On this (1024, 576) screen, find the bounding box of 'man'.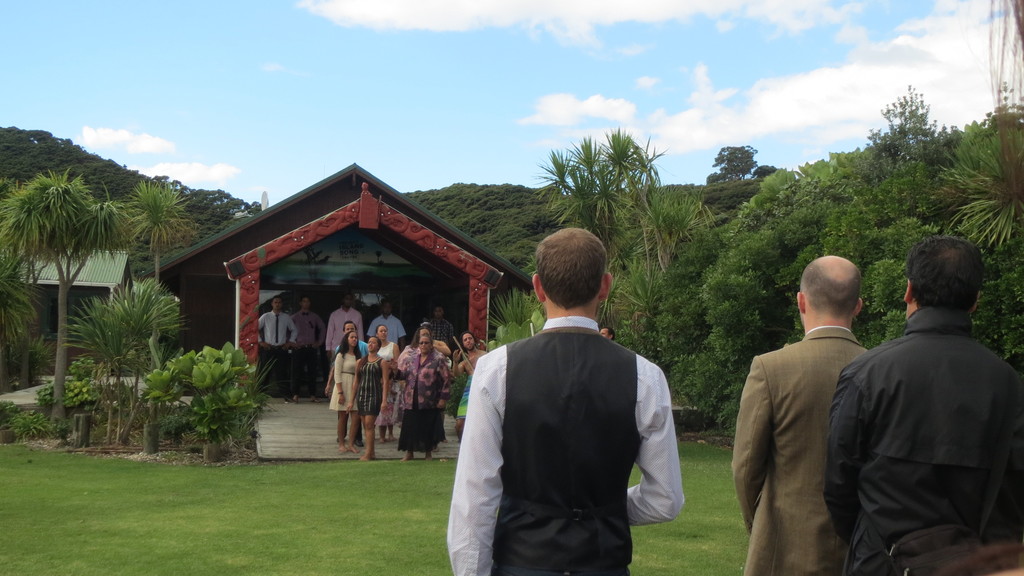
Bounding box: bbox(326, 294, 367, 360).
